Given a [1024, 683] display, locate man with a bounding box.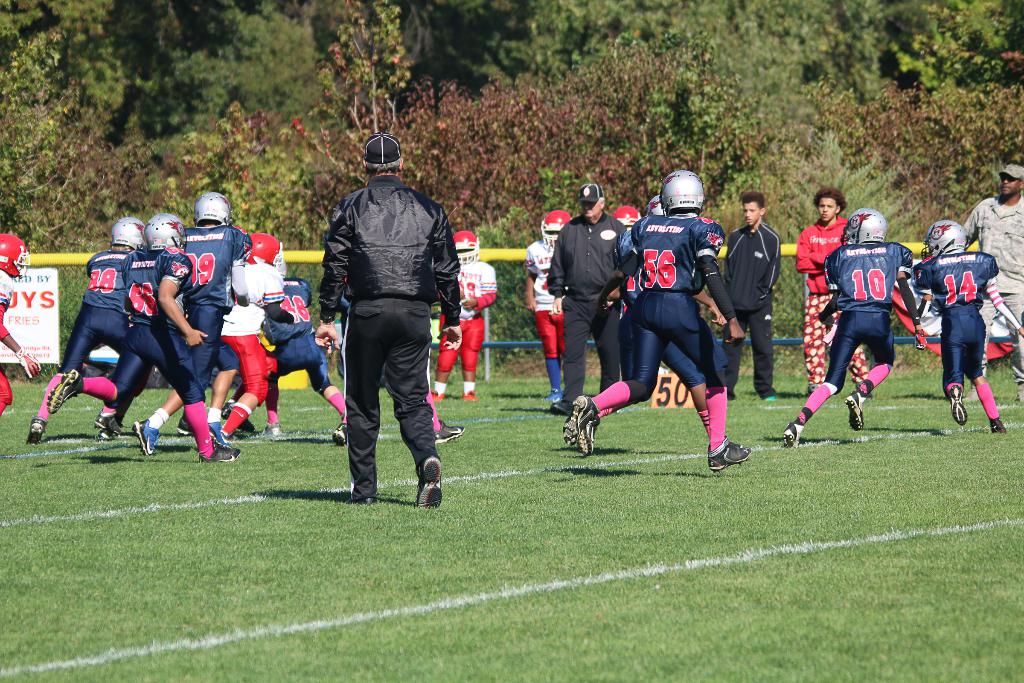
Located: 44/213/246/461.
